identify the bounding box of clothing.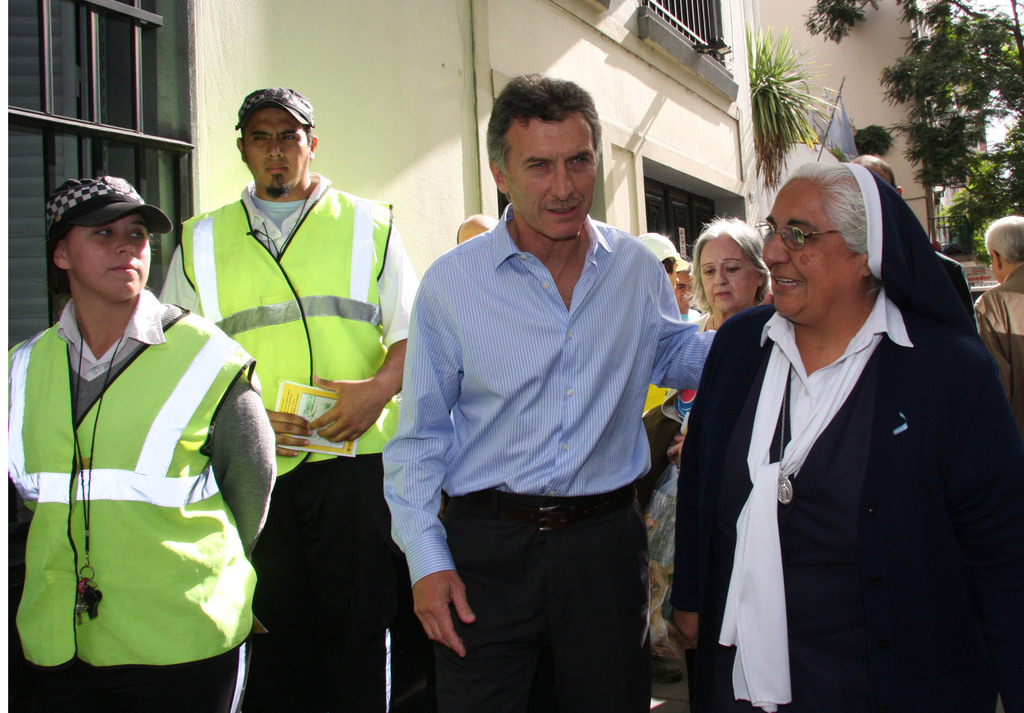
rect(10, 248, 255, 691).
